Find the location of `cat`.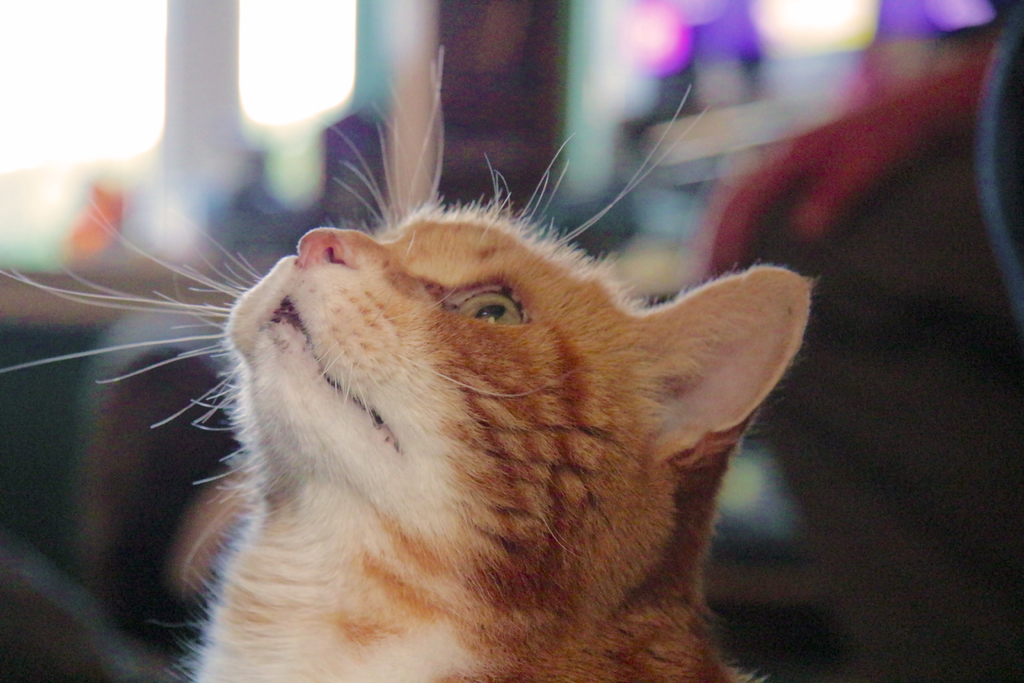
Location: {"left": 0, "top": 40, "right": 826, "bottom": 682}.
